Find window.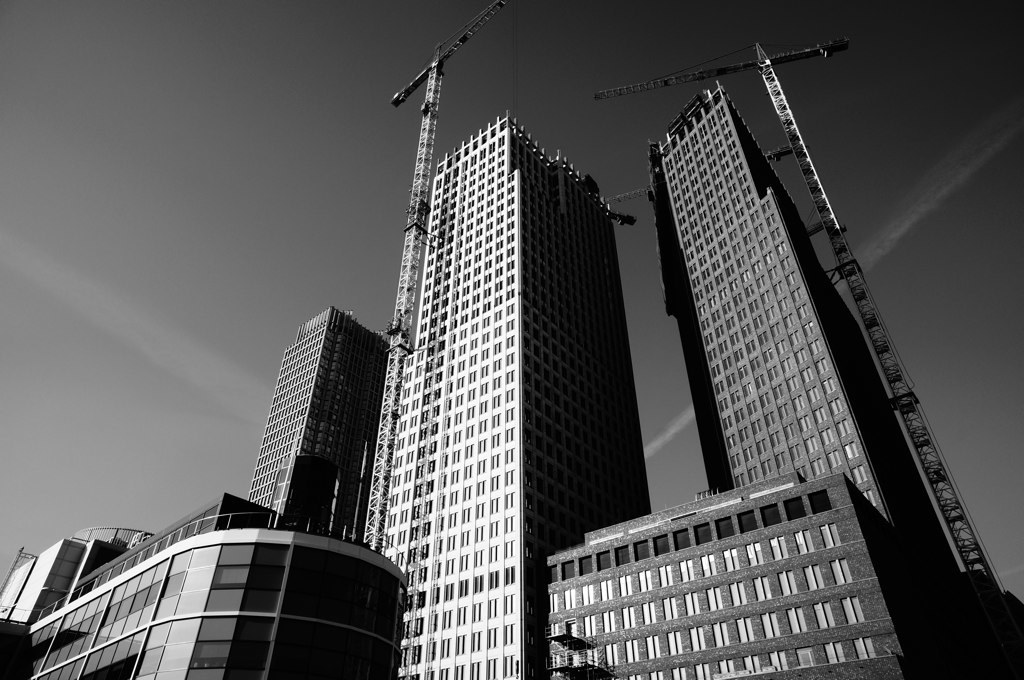
detection(582, 583, 594, 606).
